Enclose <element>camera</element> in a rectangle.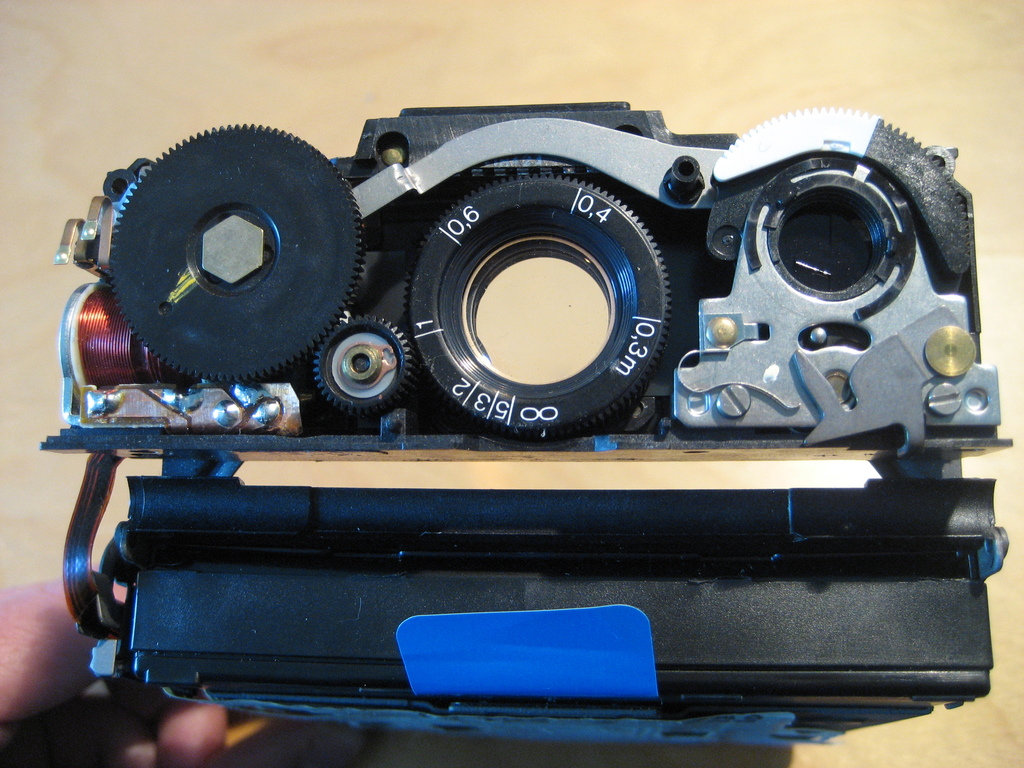
detection(3, 95, 934, 563).
